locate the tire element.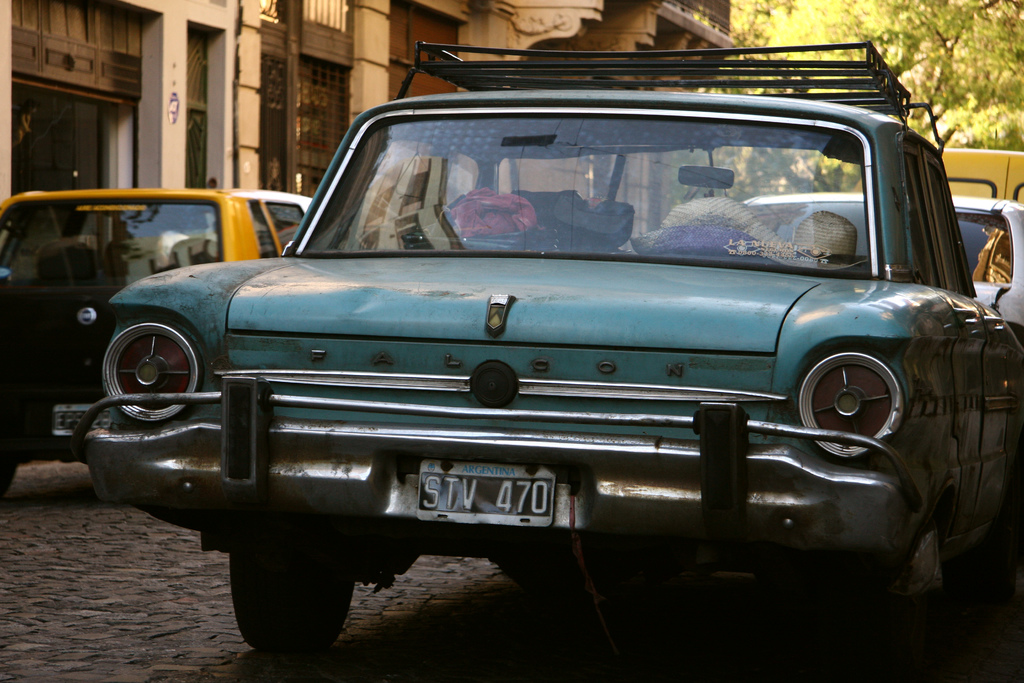
Element bbox: Rect(486, 531, 633, 582).
